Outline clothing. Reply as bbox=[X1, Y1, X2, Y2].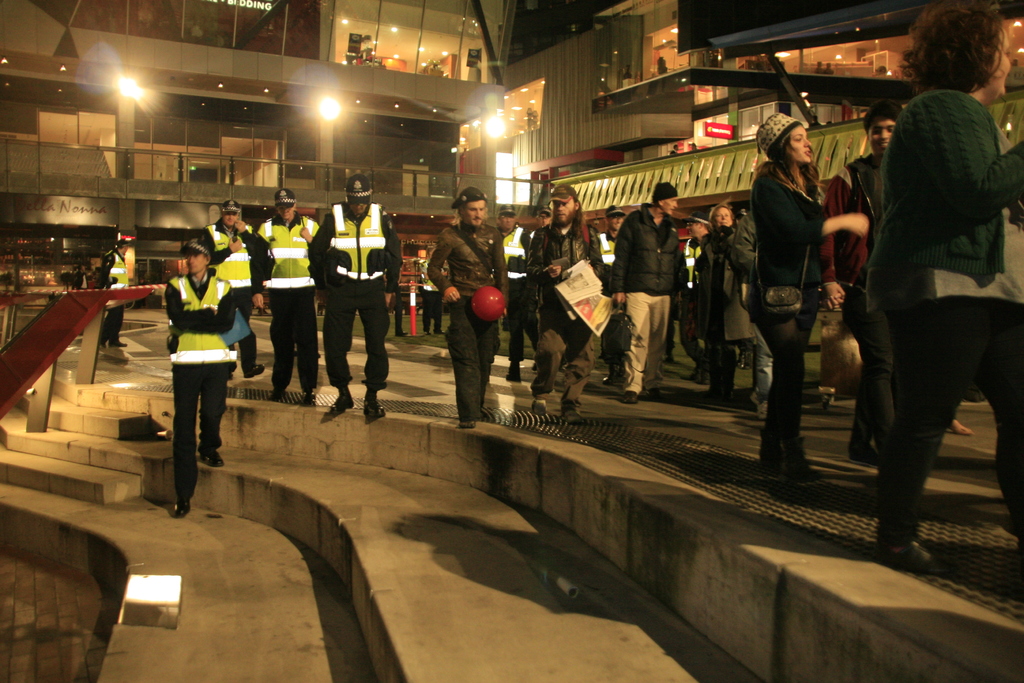
bbox=[196, 222, 270, 363].
